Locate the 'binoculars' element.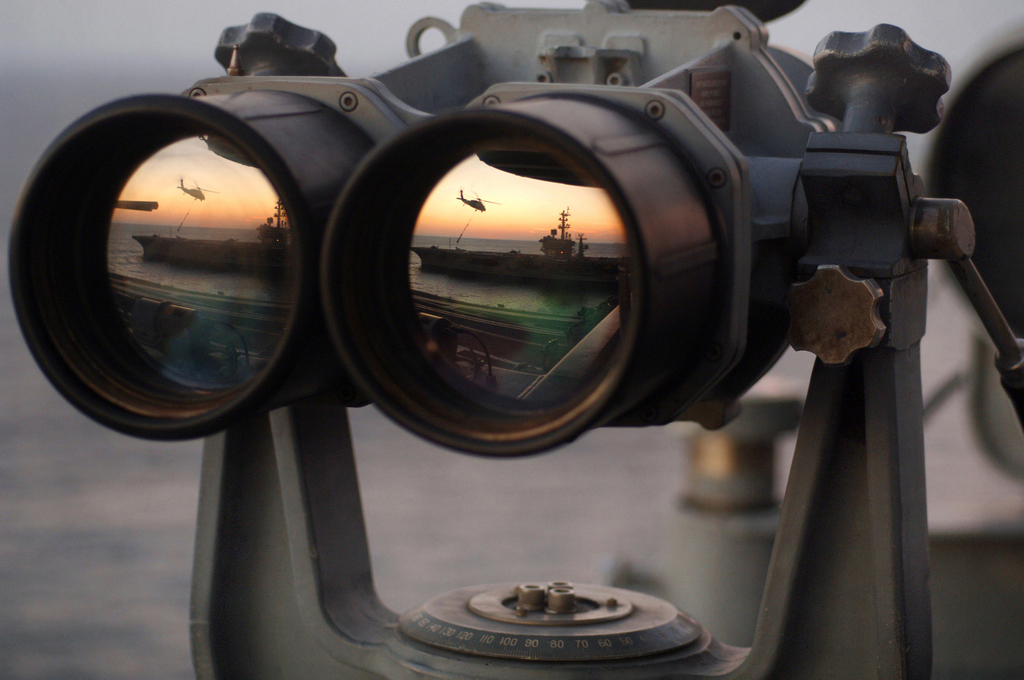
Element bbox: BBox(0, 3, 838, 457).
